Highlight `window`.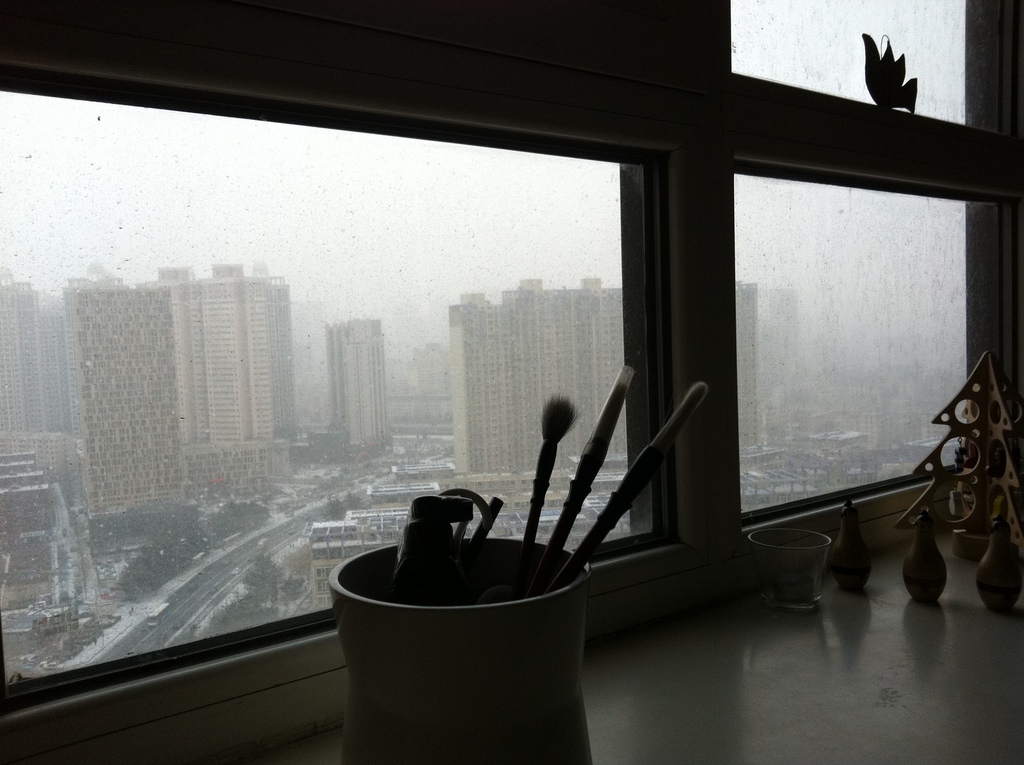
Highlighted region: rect(736, 173, 964, 508).
